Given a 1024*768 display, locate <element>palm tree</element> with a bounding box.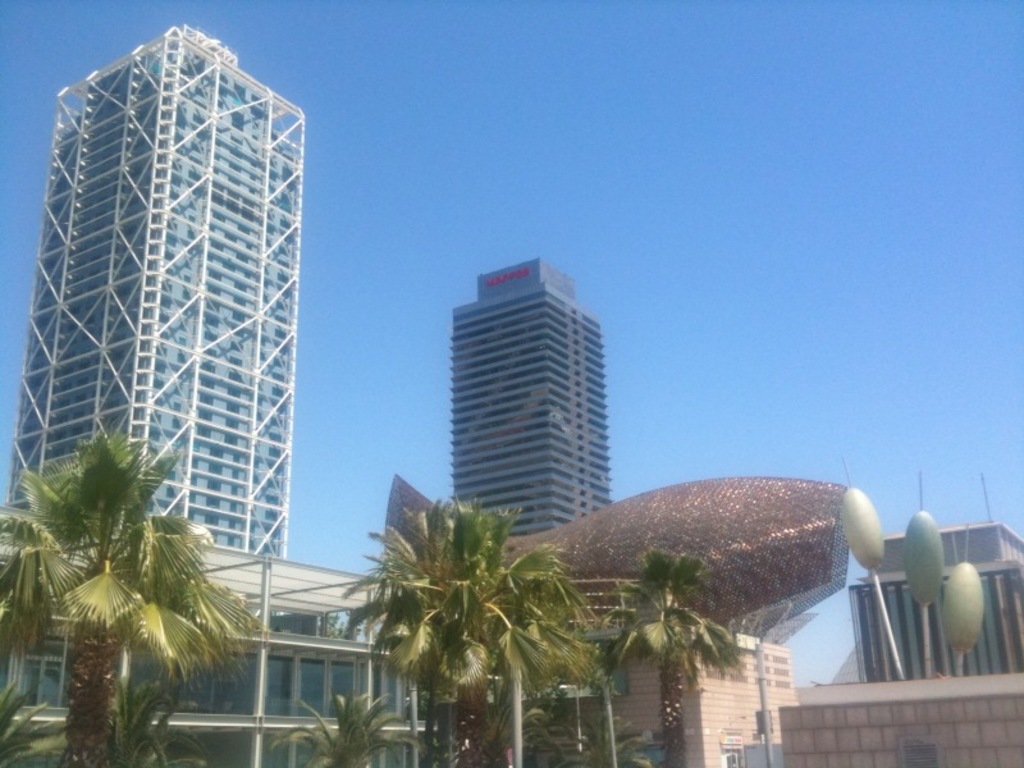
Located: 585, 568, 730, 713.
